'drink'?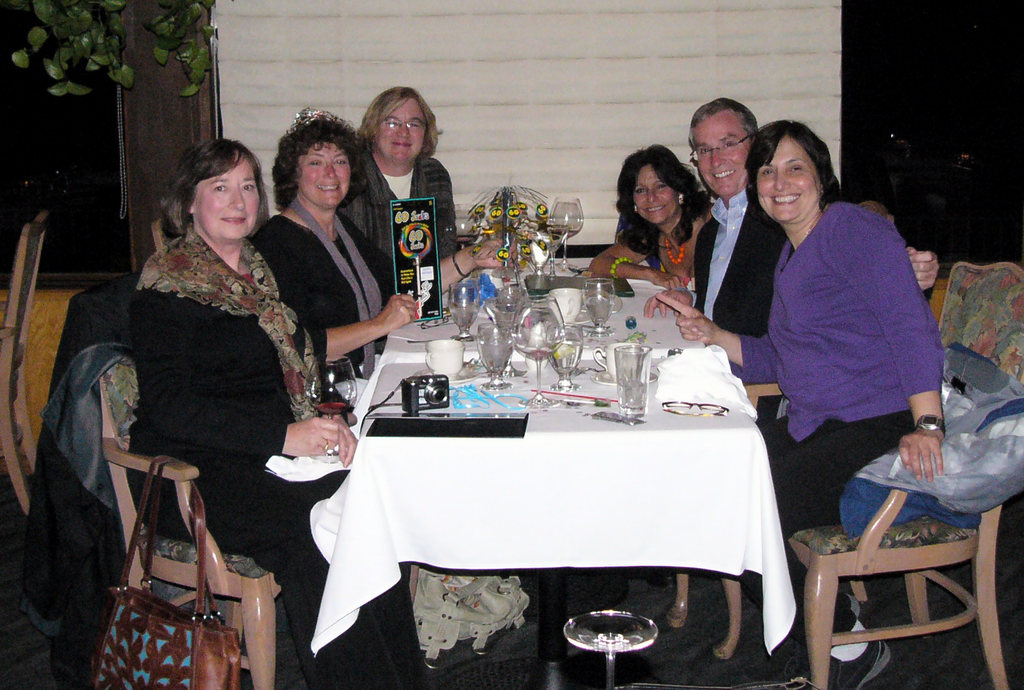
box=[556, 342, 583, 377]
